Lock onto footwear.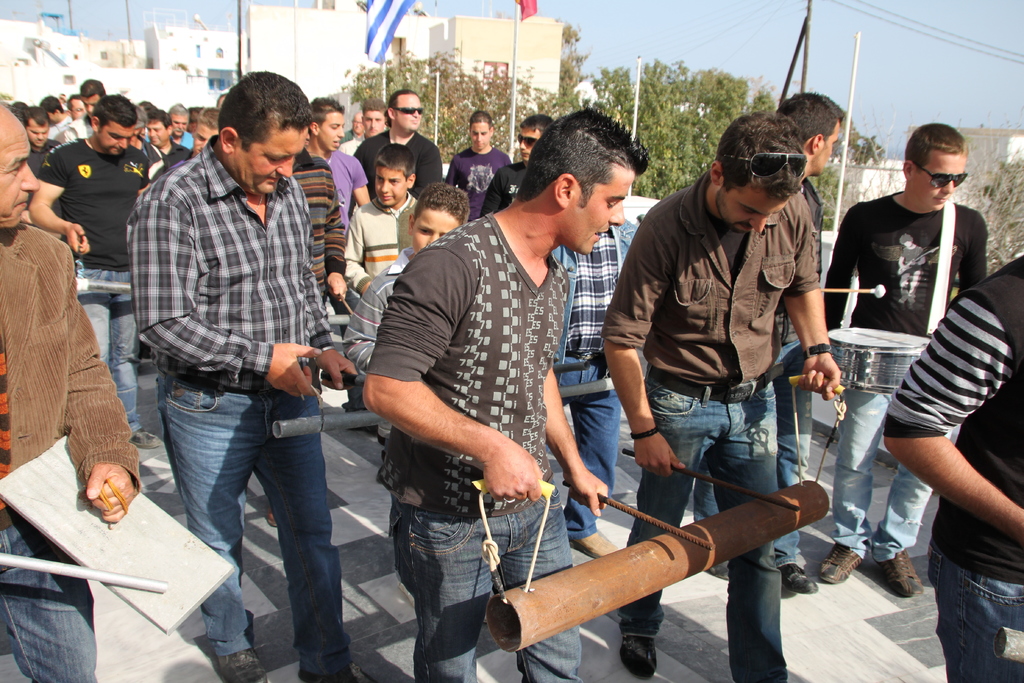
Locked: locate(817, 544, 867, 584).
